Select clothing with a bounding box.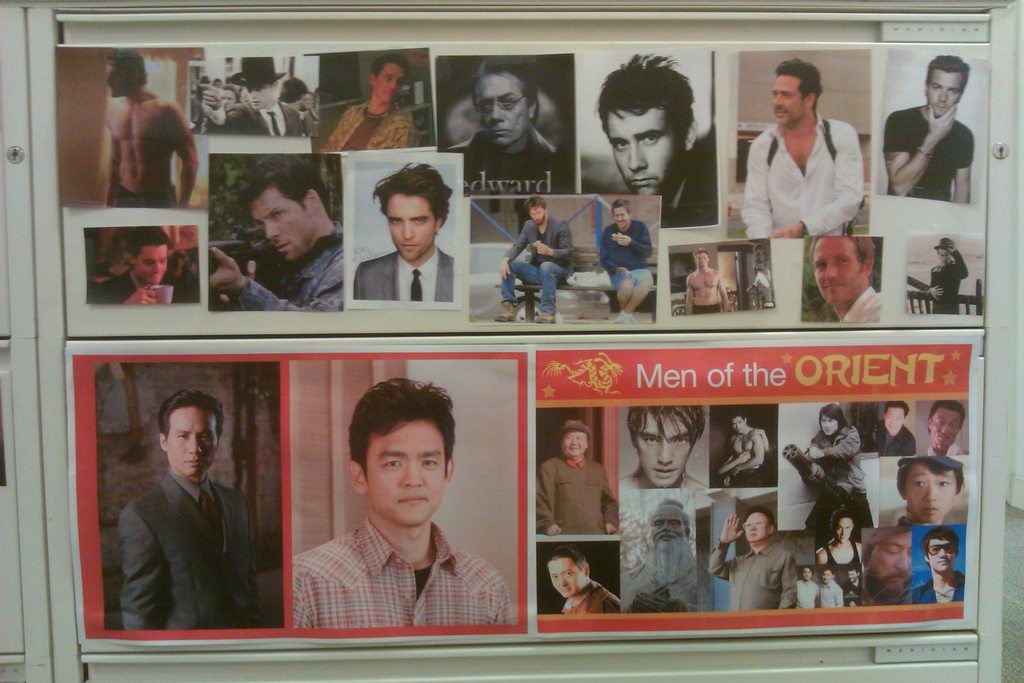
x1=792 y1=579 x2=820 y2=611.
